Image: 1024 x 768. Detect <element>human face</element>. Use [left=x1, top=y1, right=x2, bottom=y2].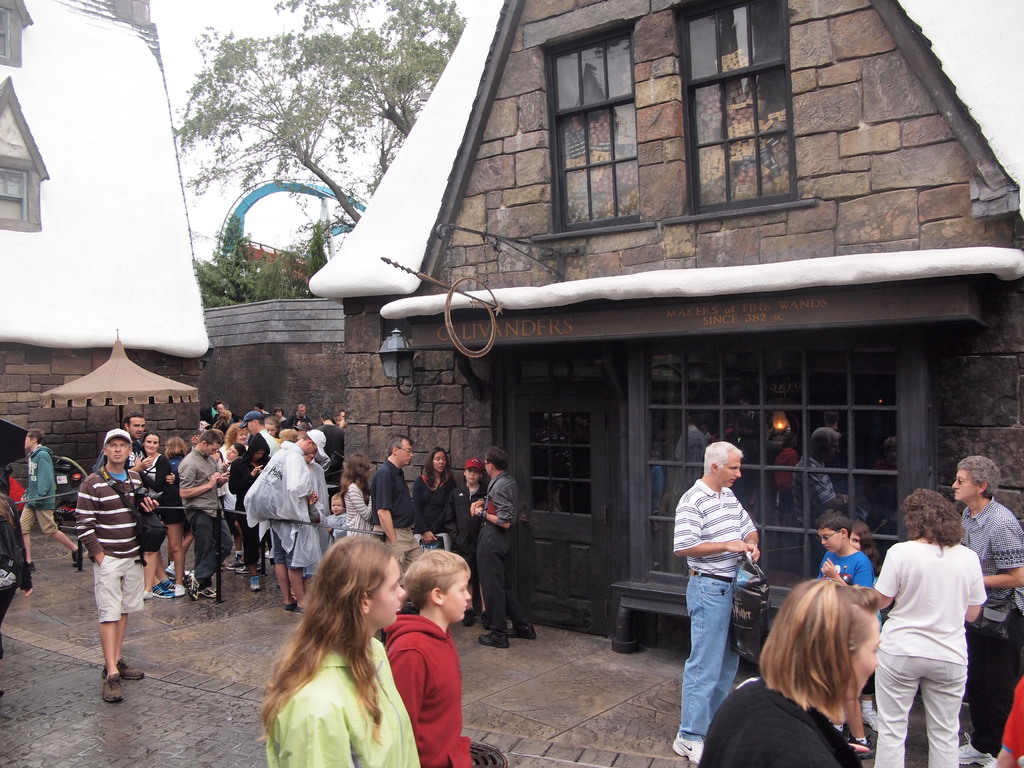
[left=264, top=425, right=273, bottom=436].
